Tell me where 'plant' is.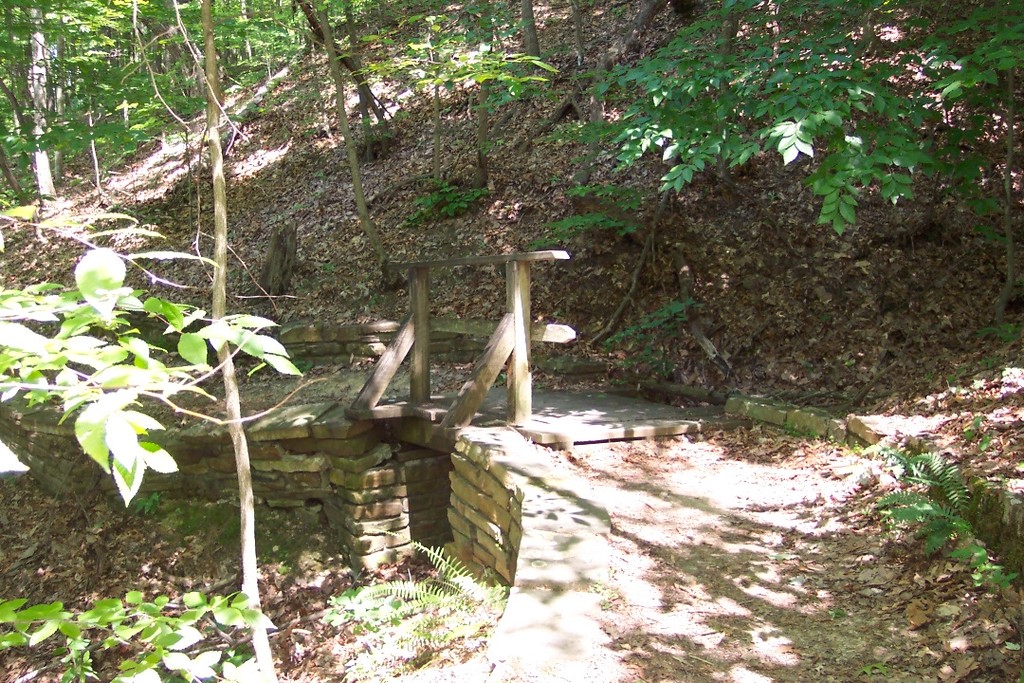
'plant' is at rect(0, 241, 307, 506).
